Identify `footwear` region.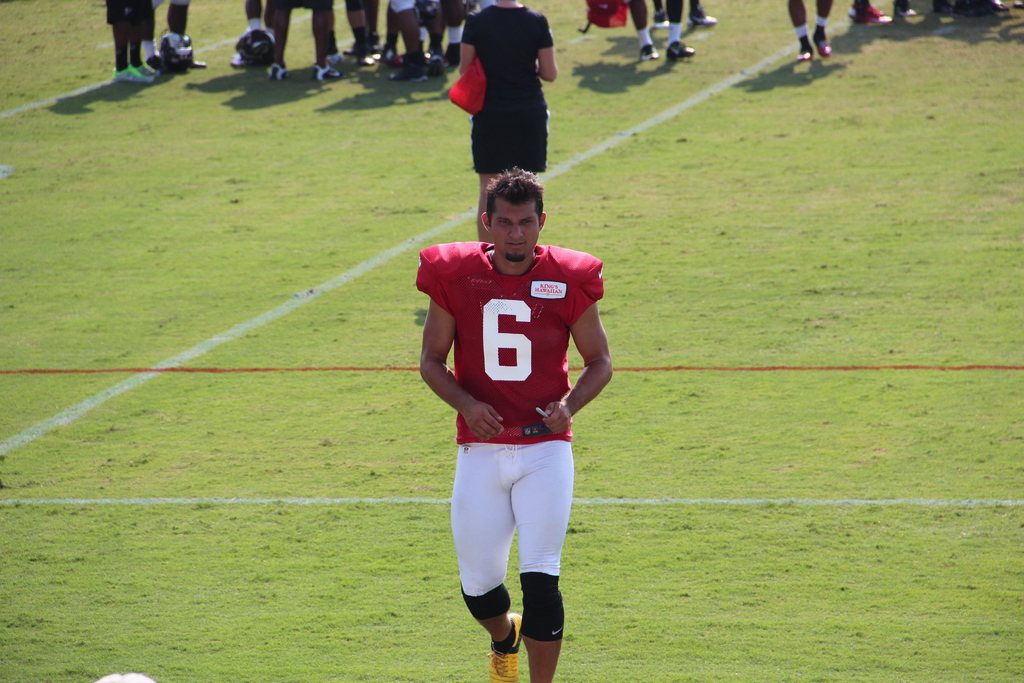
Region: (left=851, top=4, right=893, bottom=25).
